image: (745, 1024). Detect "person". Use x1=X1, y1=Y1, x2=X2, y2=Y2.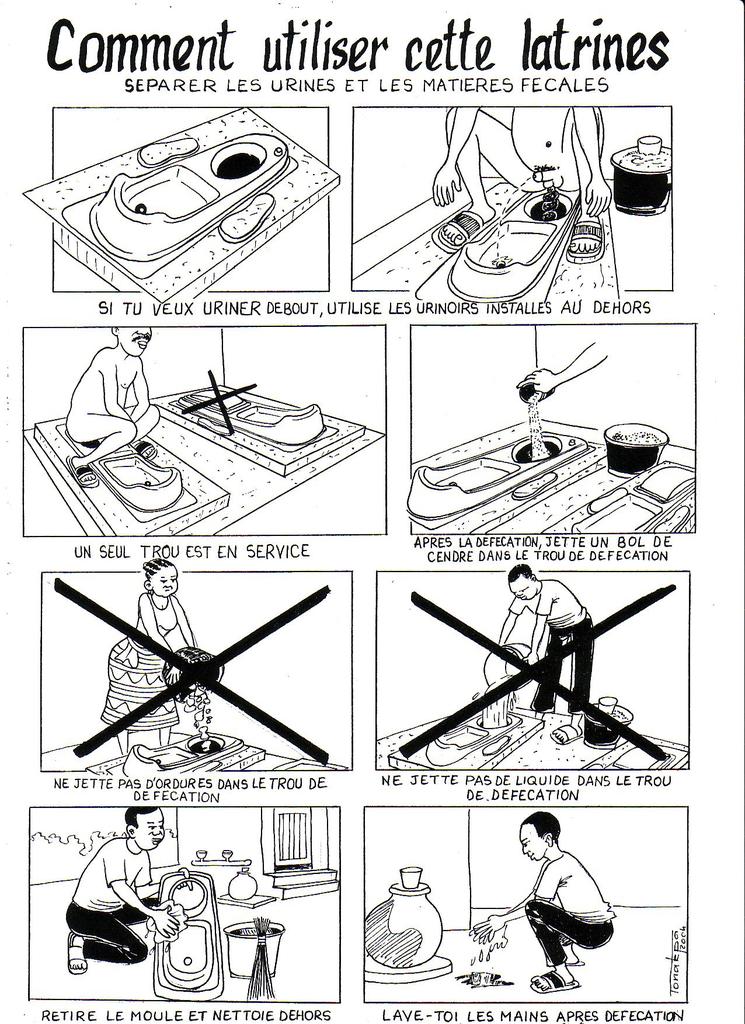
x1=491, y1=566, x2=588, y2=717.
